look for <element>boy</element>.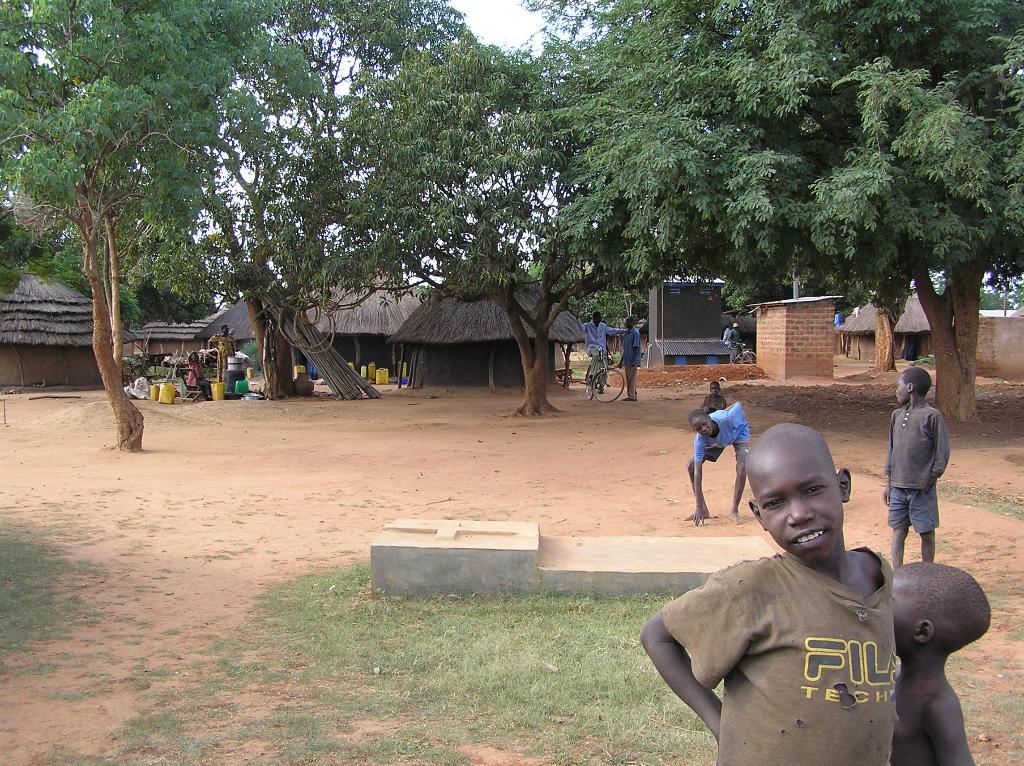
Found: rect(700, 381, 726, 422).
